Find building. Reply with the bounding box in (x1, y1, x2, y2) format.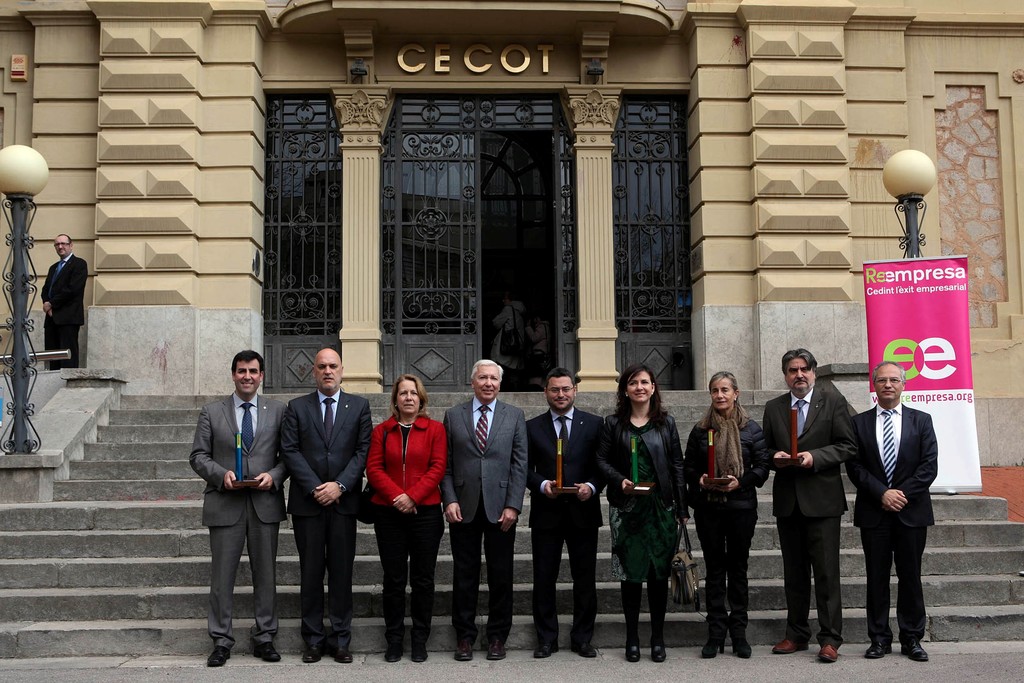
(0, 0, 1023, 656).
